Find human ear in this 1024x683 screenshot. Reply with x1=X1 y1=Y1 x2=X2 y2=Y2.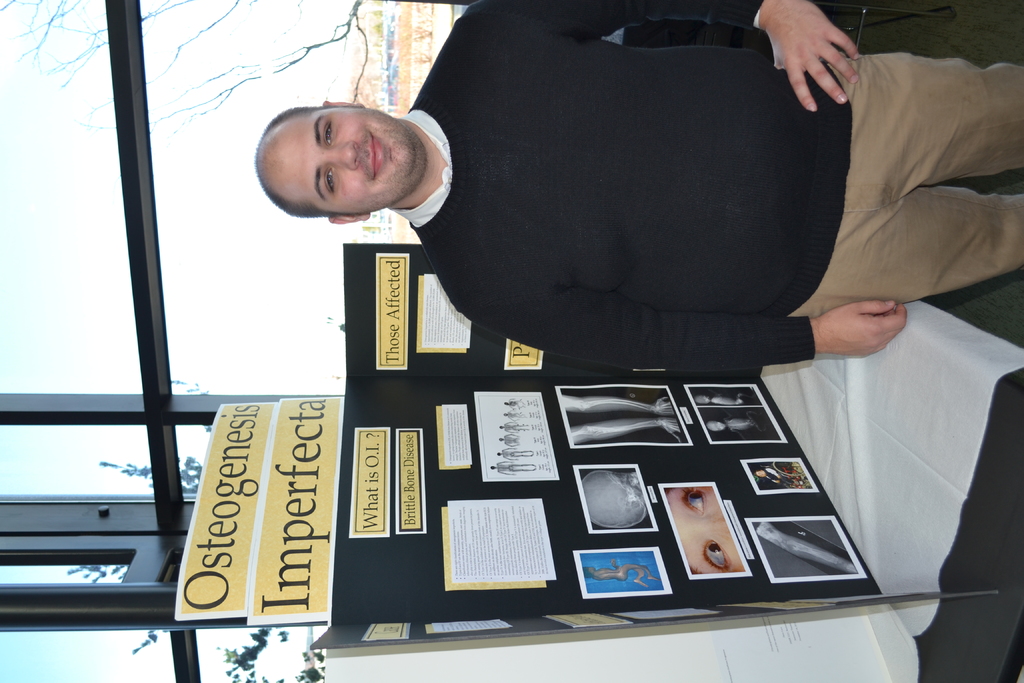
x1=326 y1=101 x2=362 y2=108.
